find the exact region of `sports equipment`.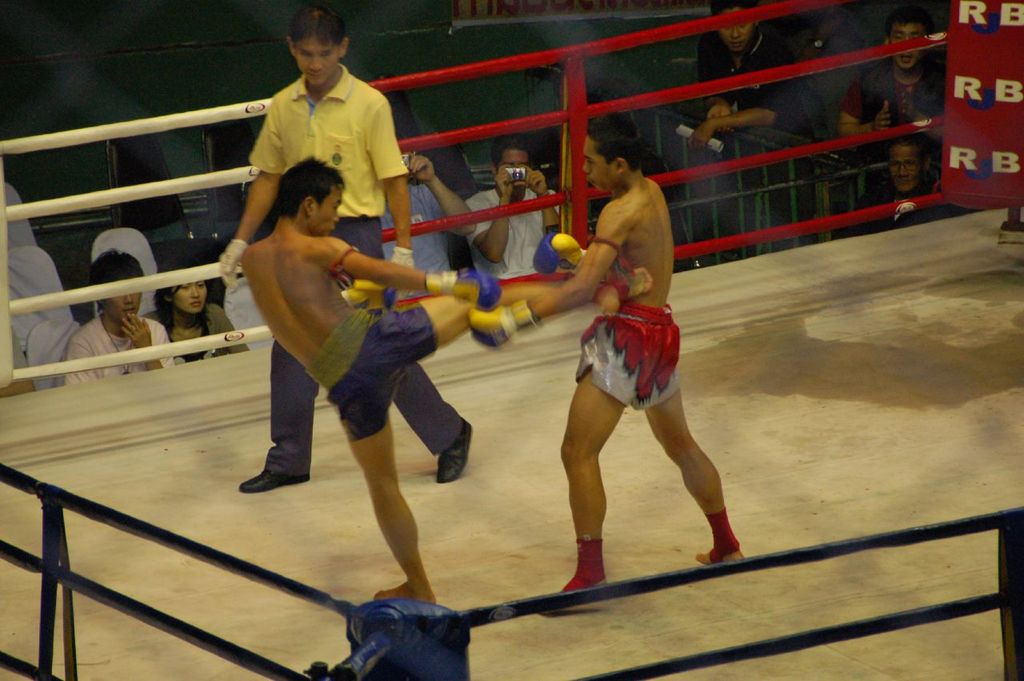
Exact region: [left=467, top=307, right=543, bottom=351].
